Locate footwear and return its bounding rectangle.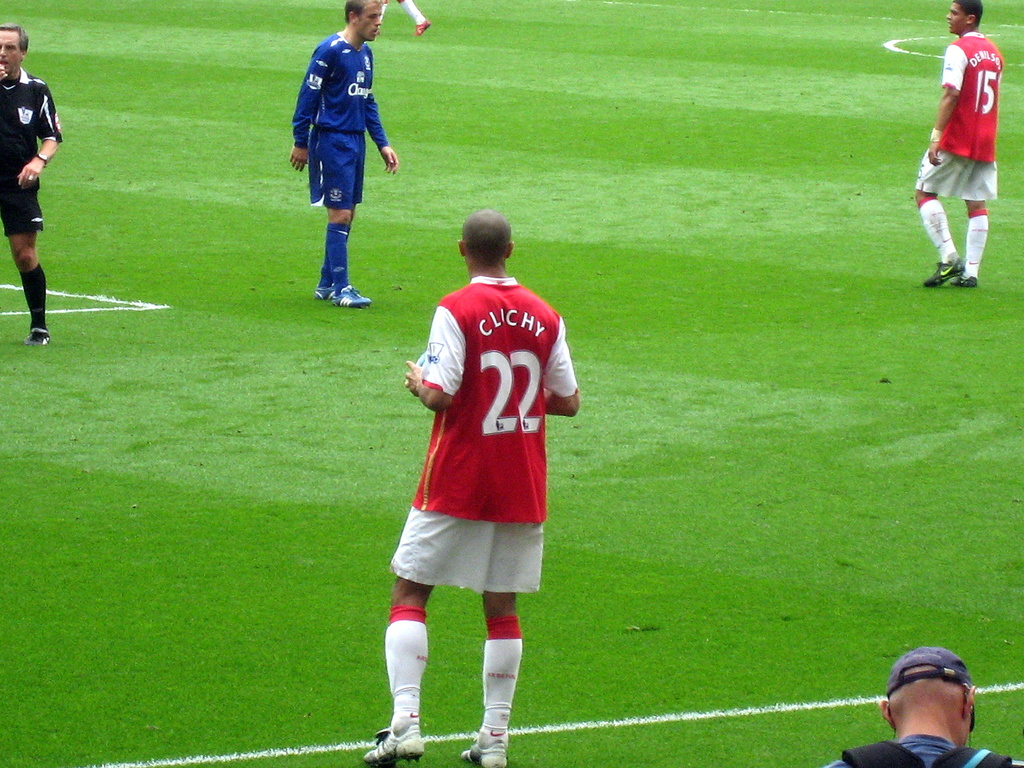
<box>314,281,342,303</box>.
